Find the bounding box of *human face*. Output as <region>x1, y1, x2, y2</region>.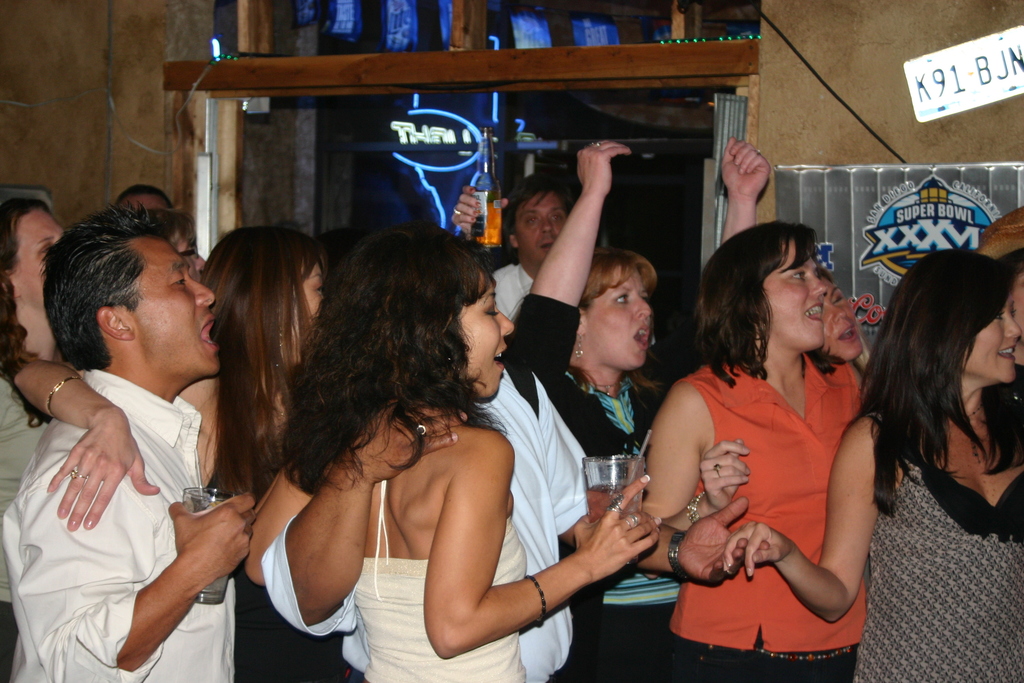
<region>513, 194, 563, 257</region>.
